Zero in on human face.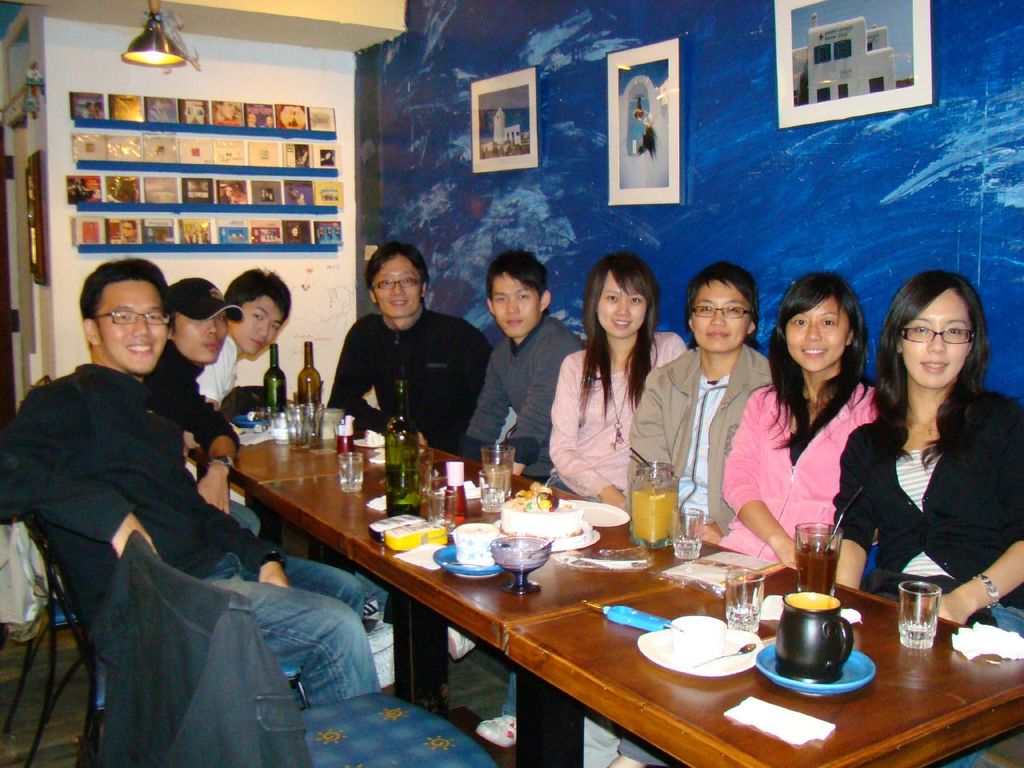
Zeroed in: 220:100:238:118.
